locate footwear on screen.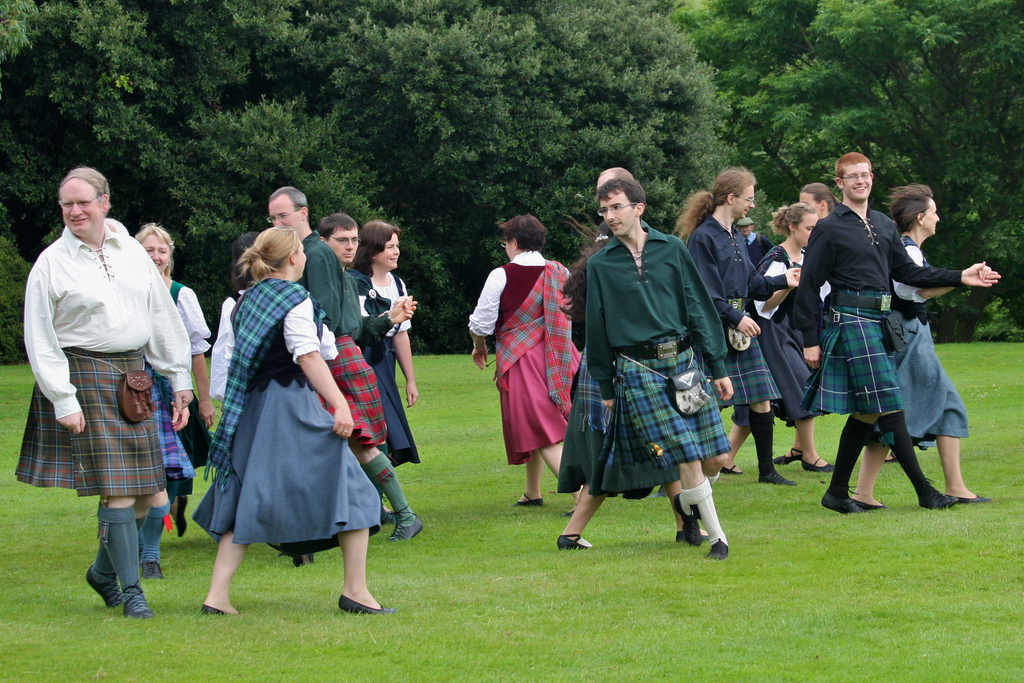
On screen at BBox(204, 602, 243, 620).
